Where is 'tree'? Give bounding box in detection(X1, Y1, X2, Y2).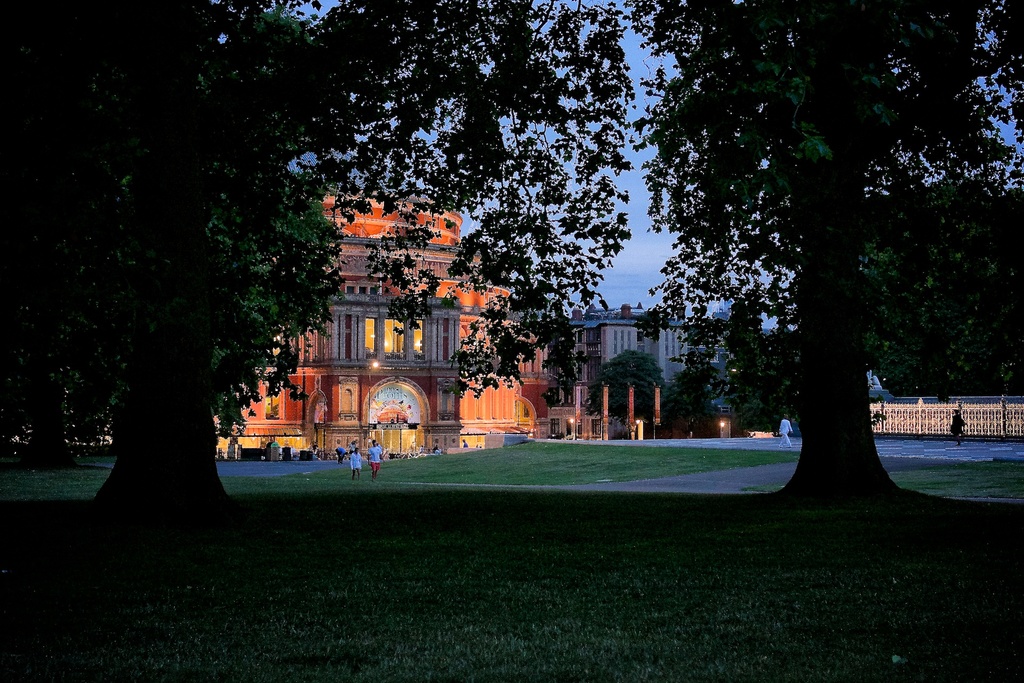
detection(720, 283, 813, 436).
